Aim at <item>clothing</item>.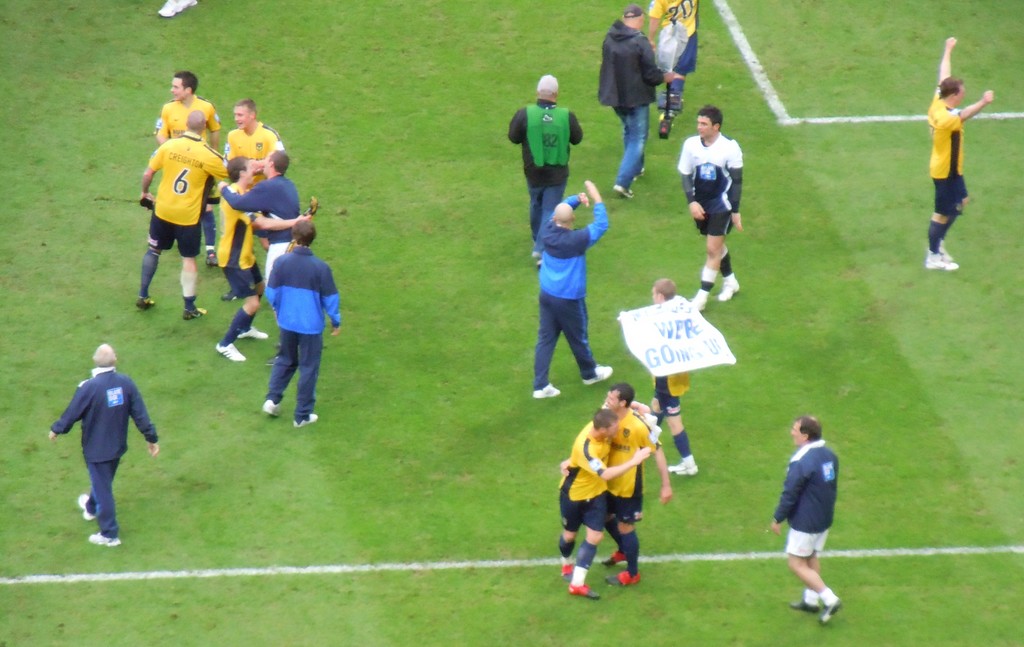
Aimed at region(648, 0, 700, 81).
